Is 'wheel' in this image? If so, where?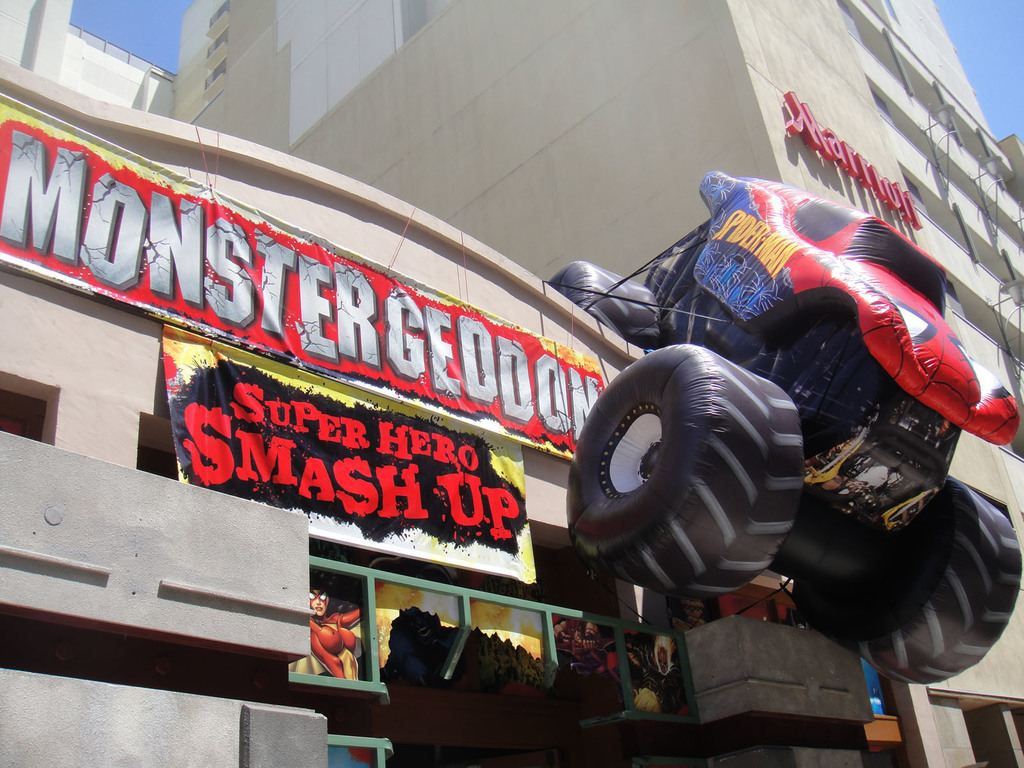
Yes, at (536,254,676,331).
